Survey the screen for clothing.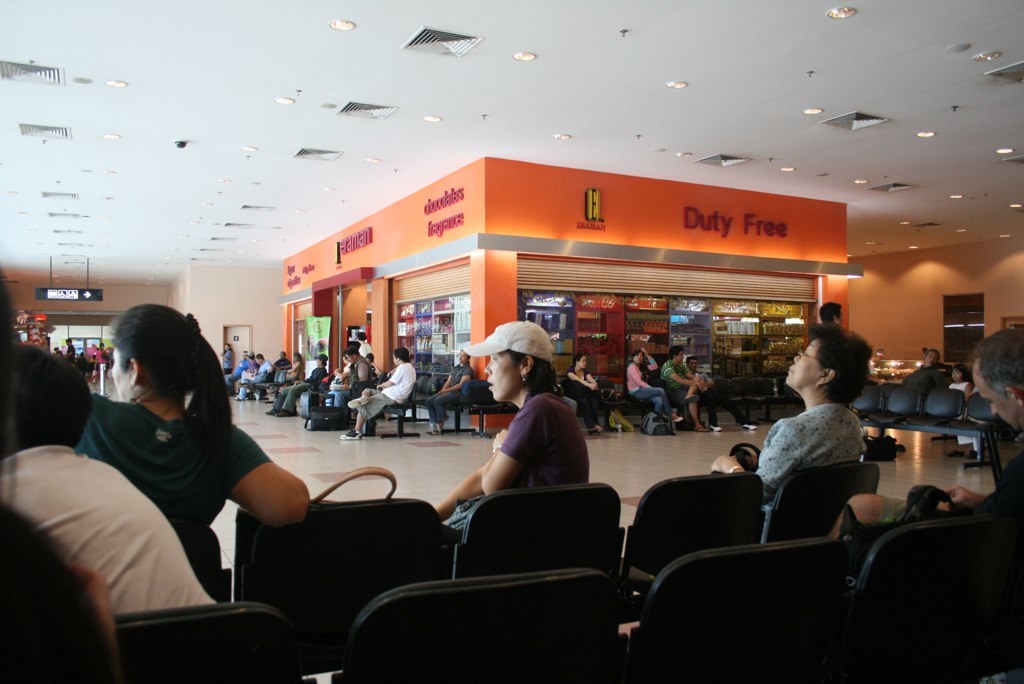
Survey found: (left=943, top=377, right=967, bottom=402).
